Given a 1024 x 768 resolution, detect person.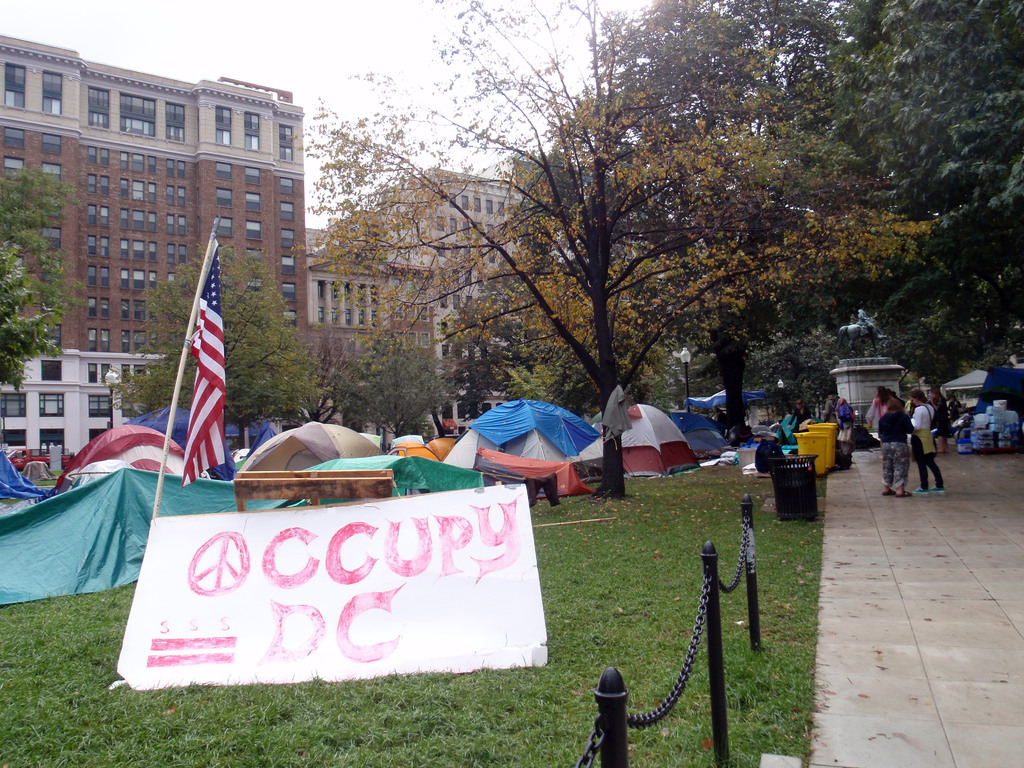
838/397/852/450.
